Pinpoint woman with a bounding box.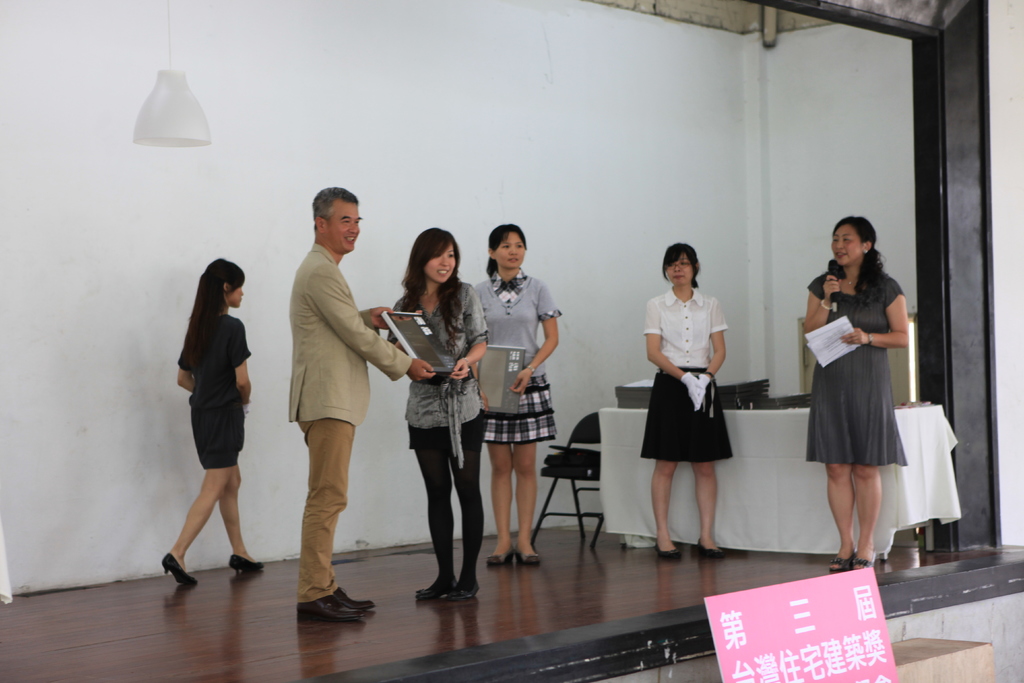
l=806, t=222, r=924, b=577.
